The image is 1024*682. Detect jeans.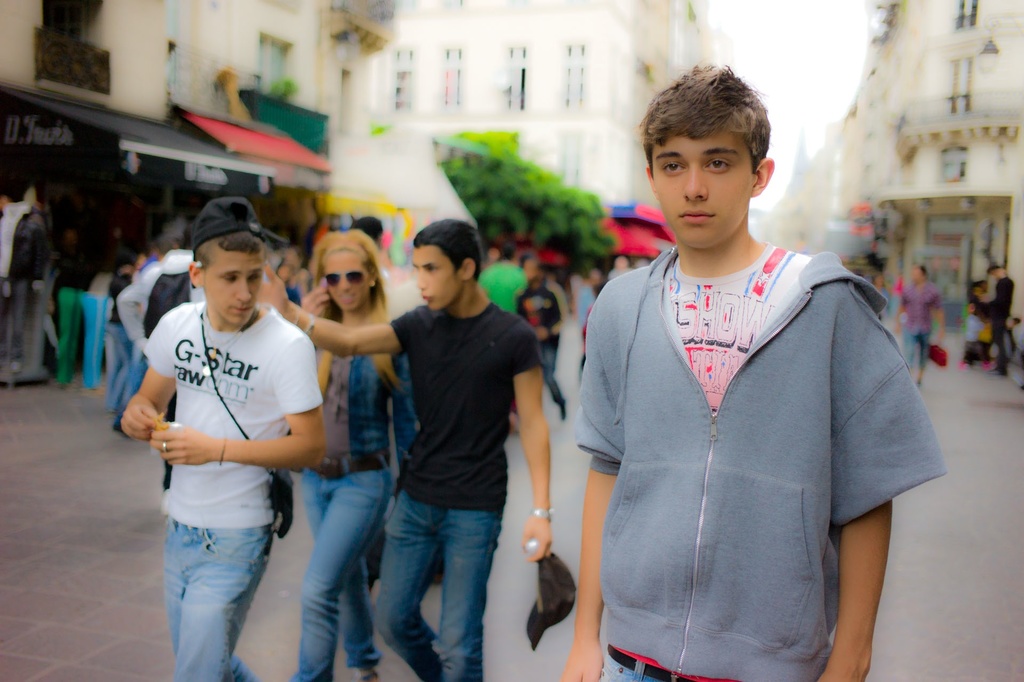
Detection: (x1=83, y1=298, x2=115, y2=391).
